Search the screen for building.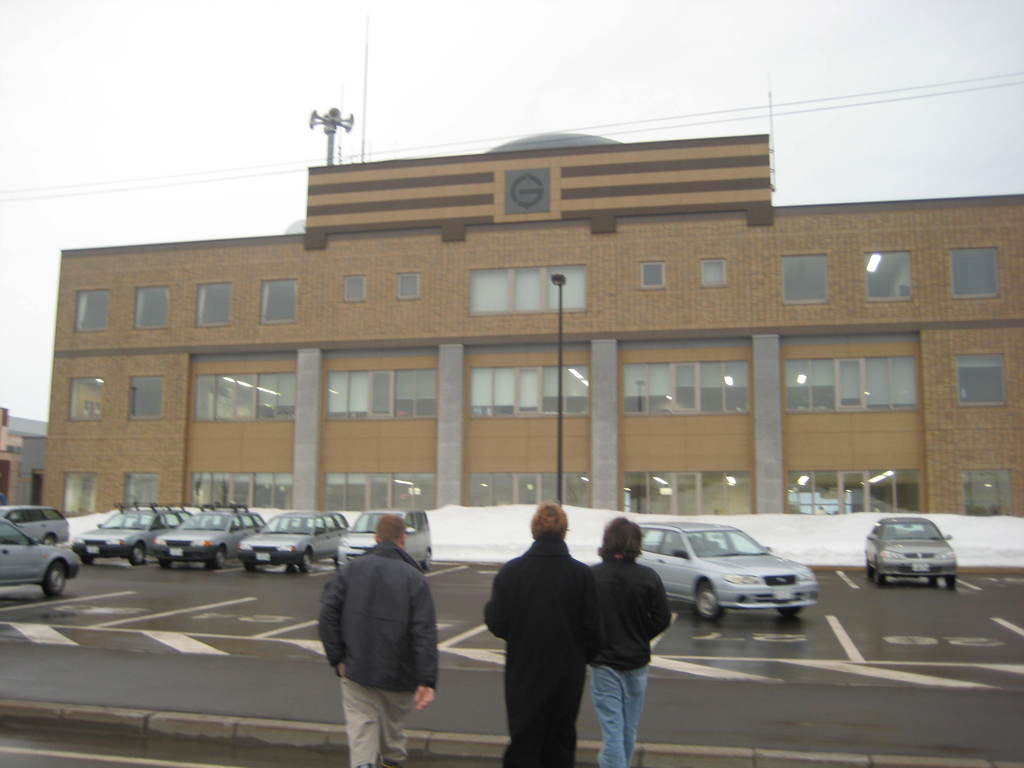
Found at 0 403 45 506.
